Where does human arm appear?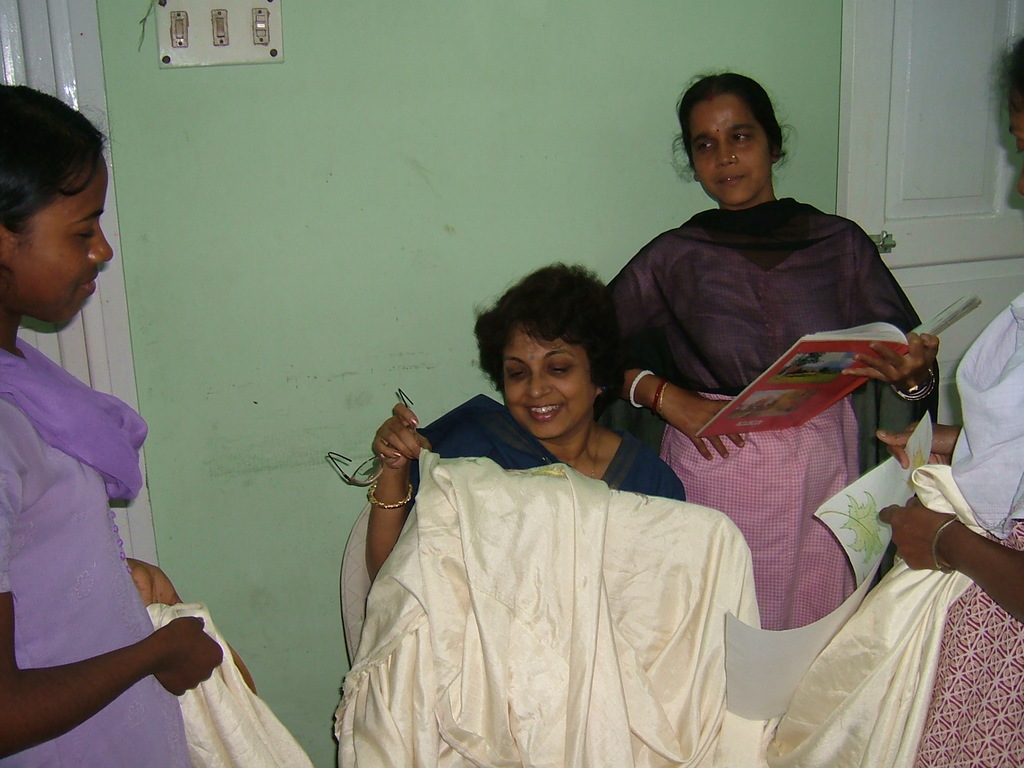
Appears at 368, 405, 466, 578.
